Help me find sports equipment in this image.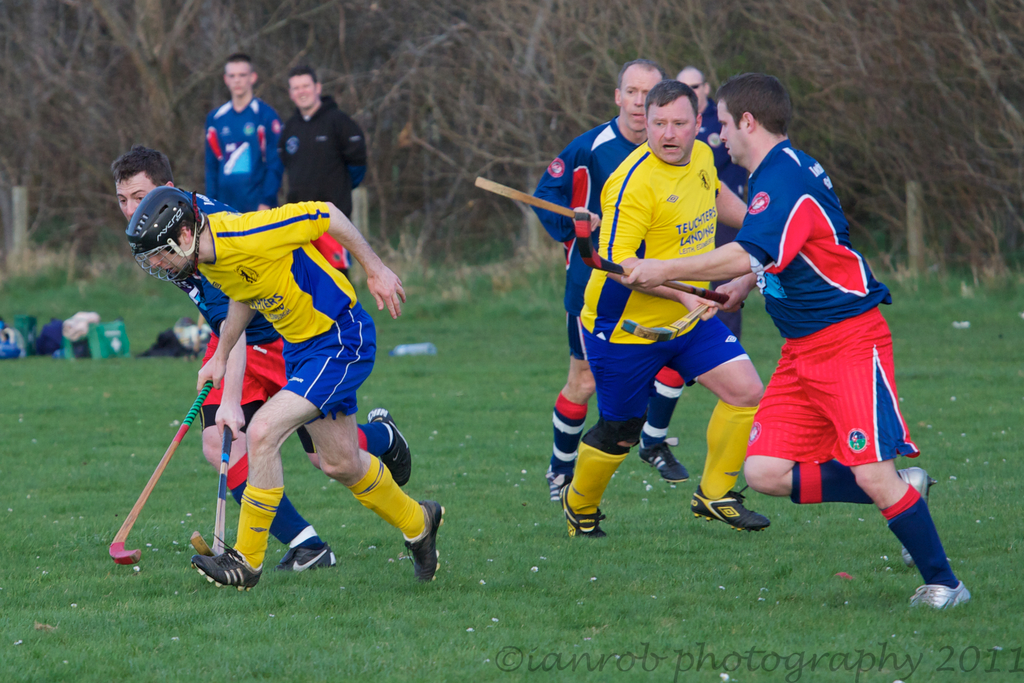
Found it: (left=183, top=425, right=237, bottom=561).
